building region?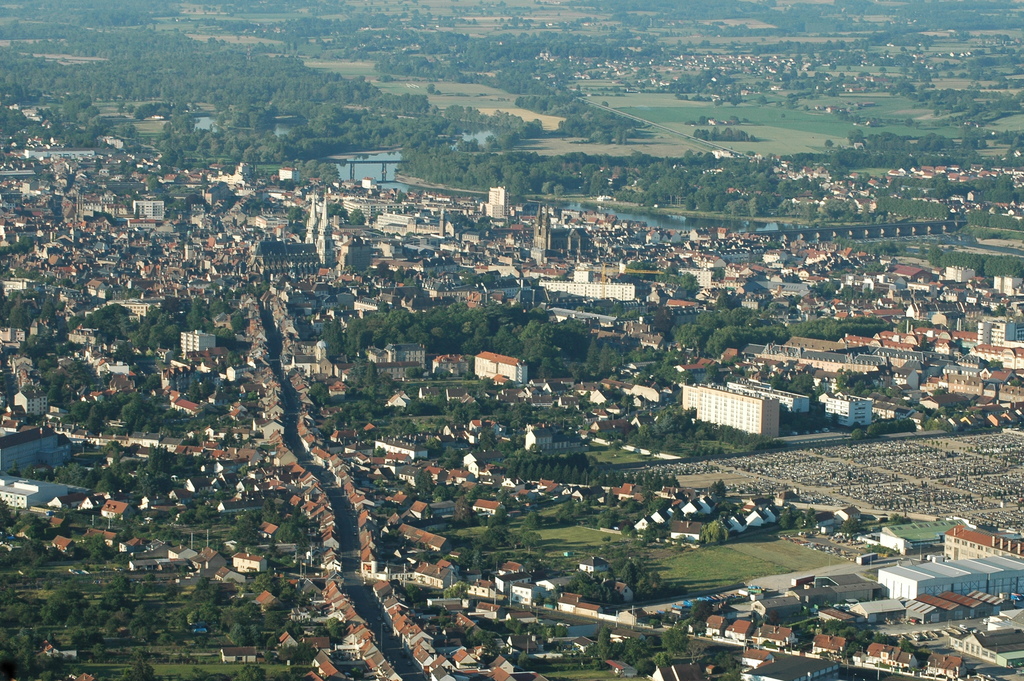
locate(106, 300, 147, 316)
